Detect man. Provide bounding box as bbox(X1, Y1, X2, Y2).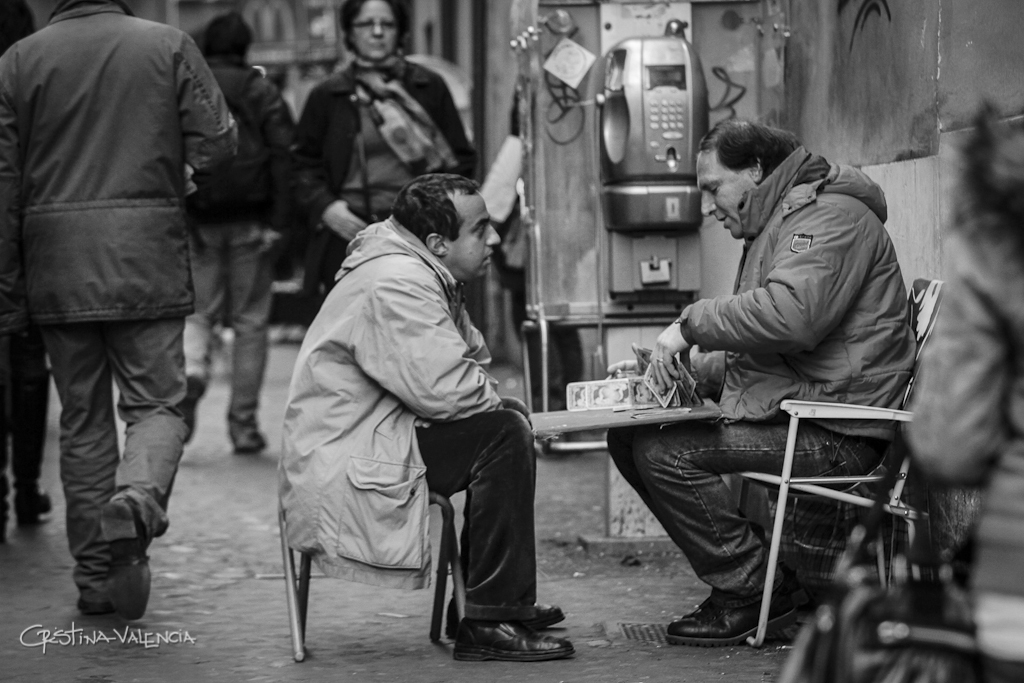
bbox(180, 13, 309, 459).
